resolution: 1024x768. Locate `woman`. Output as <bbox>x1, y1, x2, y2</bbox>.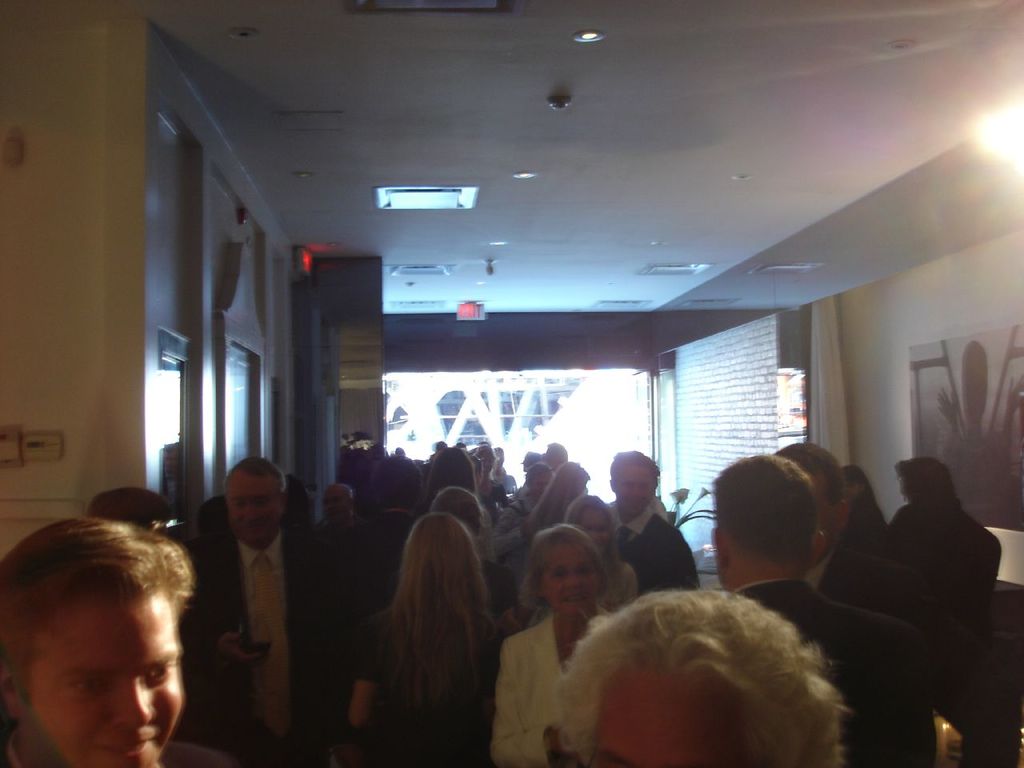
<bbox>309, 510, 505, 760</bbox>.
